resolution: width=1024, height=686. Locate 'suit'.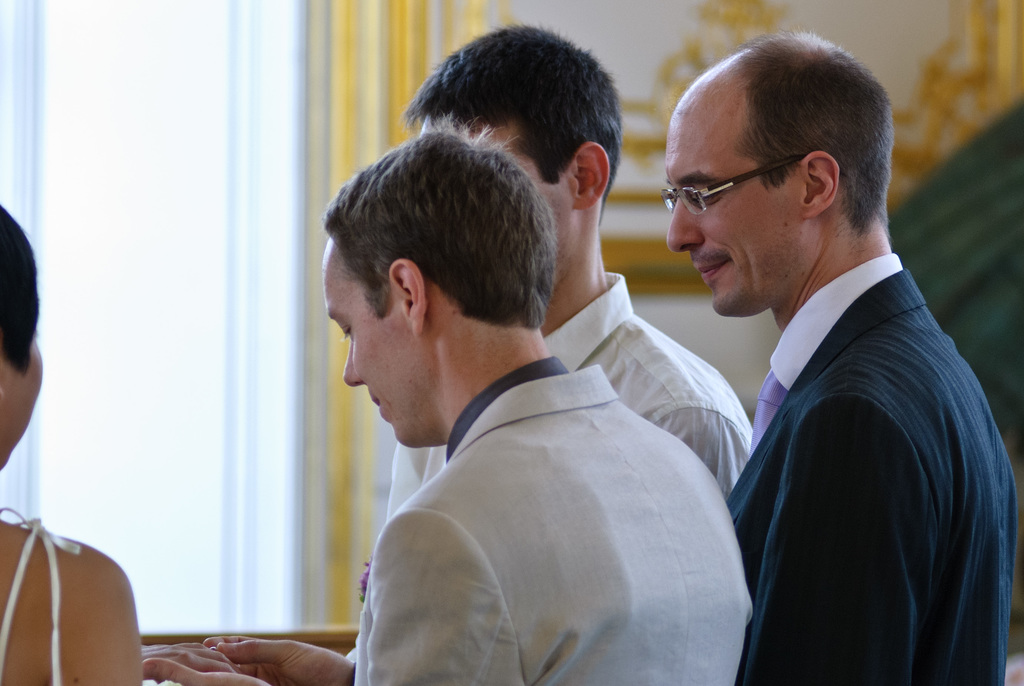
[x1=337, y1=356, x2=757, y2=685].
